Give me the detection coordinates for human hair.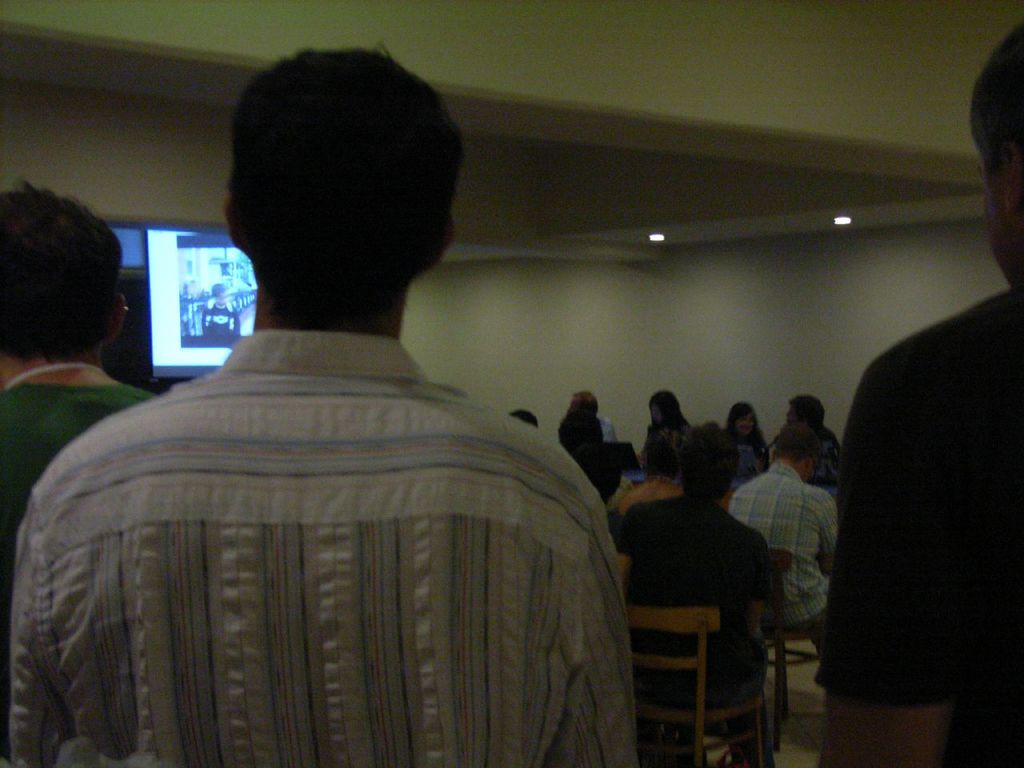
0 178 128 350.
